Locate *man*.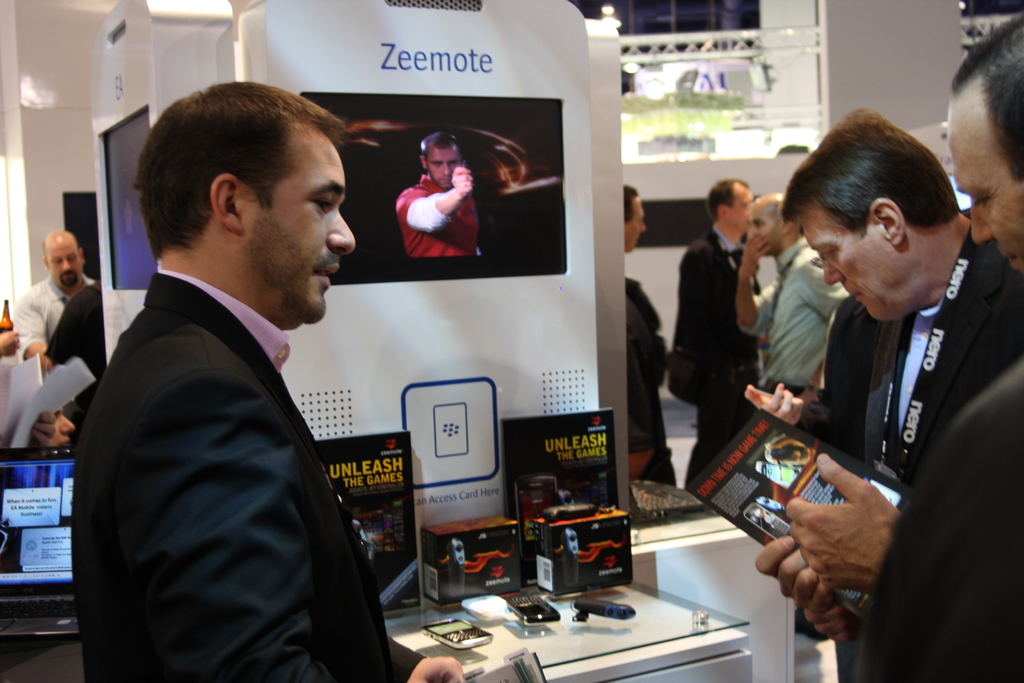
Bounding box: x1=663, y1=176, x2=763, y2=490.
